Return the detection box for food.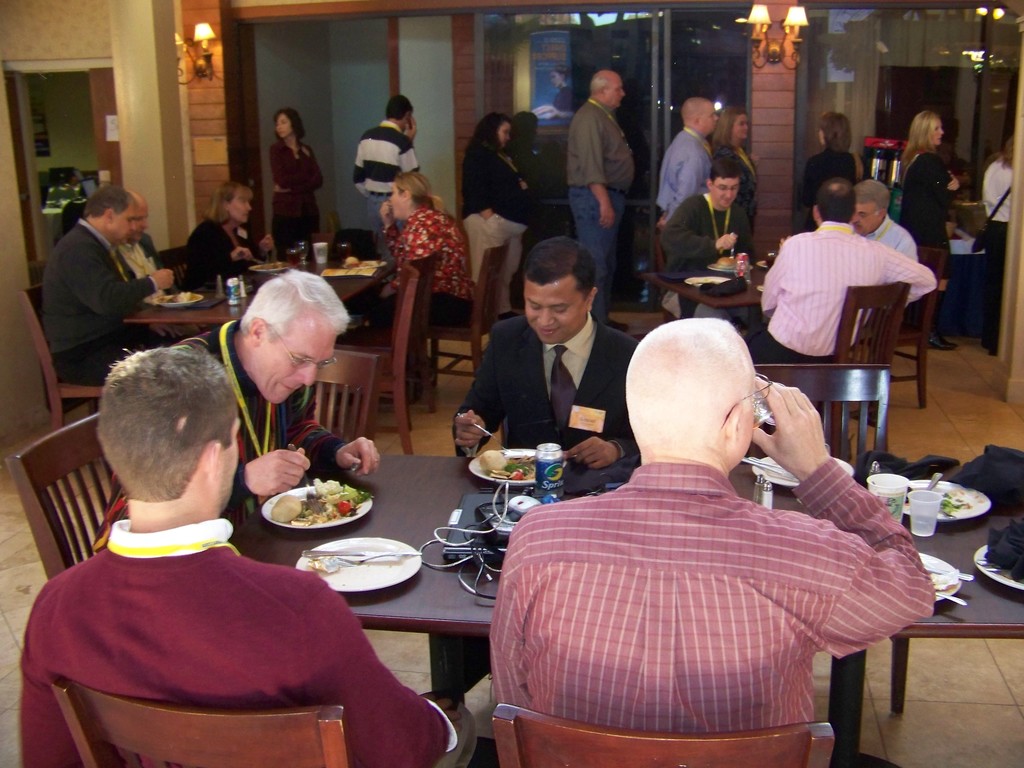
locate(271, 479, 364, 529).
